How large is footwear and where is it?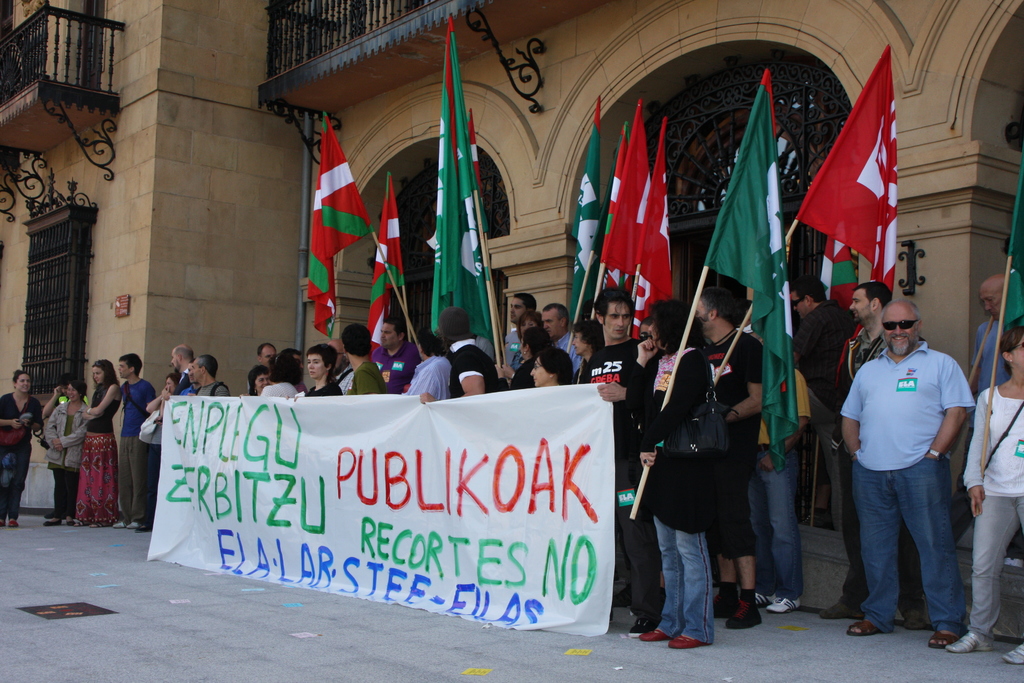
Bounding box: Rect(111, 520, 123, 529).
